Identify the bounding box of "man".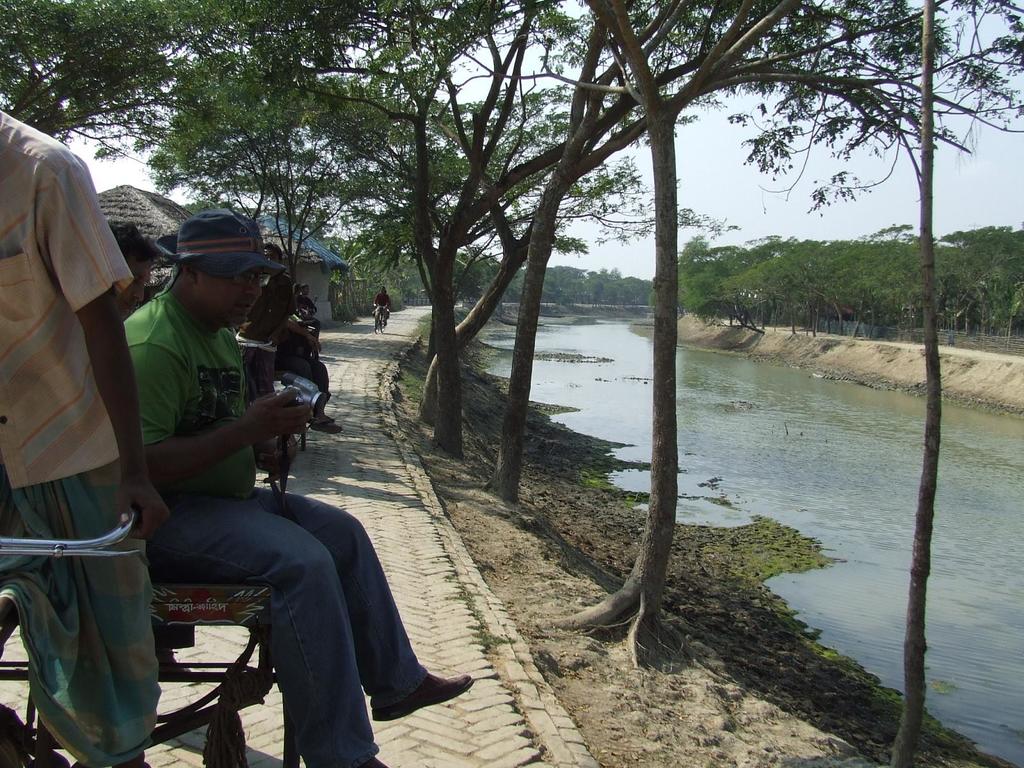
237/241/296/404.
